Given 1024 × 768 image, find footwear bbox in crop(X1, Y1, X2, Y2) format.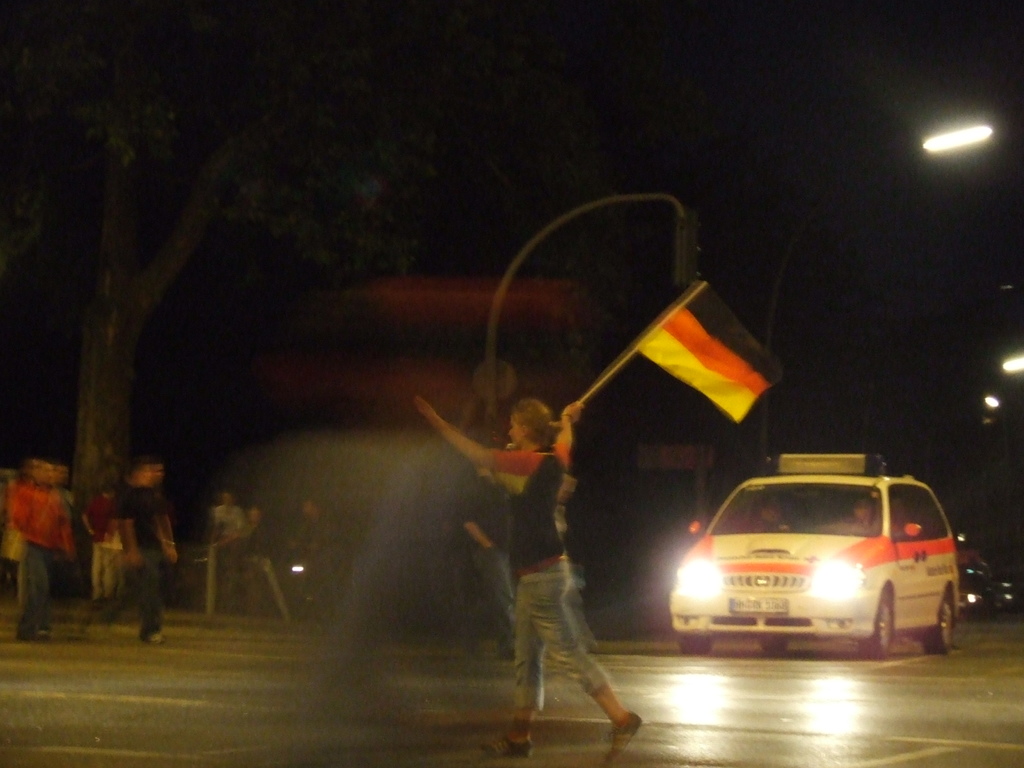
crop(602, 712, 642, 767).
